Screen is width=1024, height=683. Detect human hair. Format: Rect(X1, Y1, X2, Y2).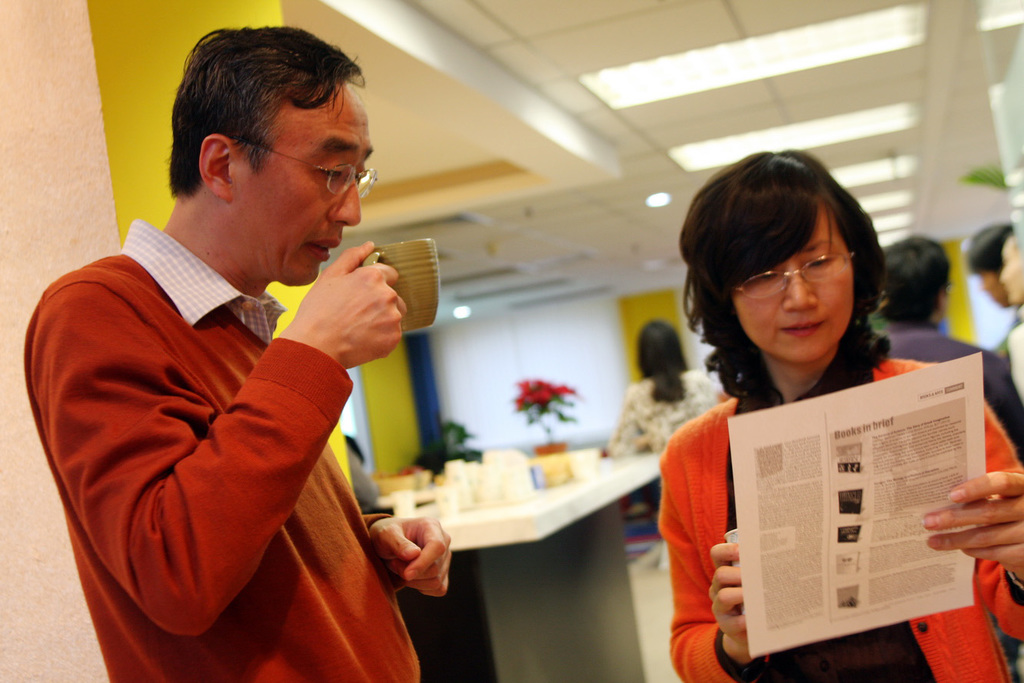
Rect(636, 318, 687, 408).
